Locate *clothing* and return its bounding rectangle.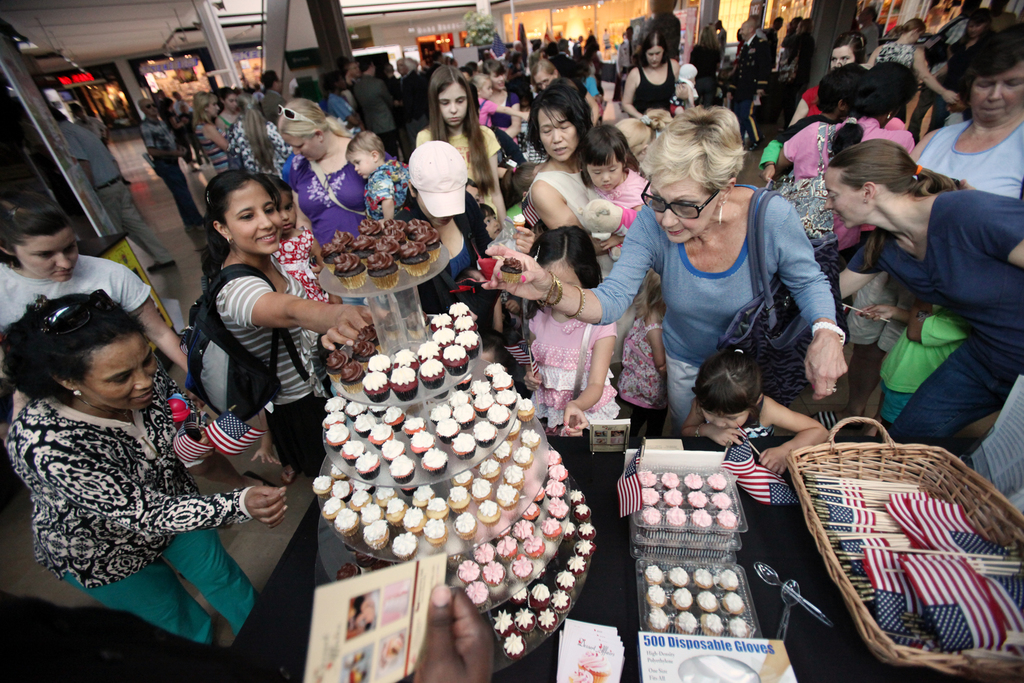
region(785, 117, 911, 248).
